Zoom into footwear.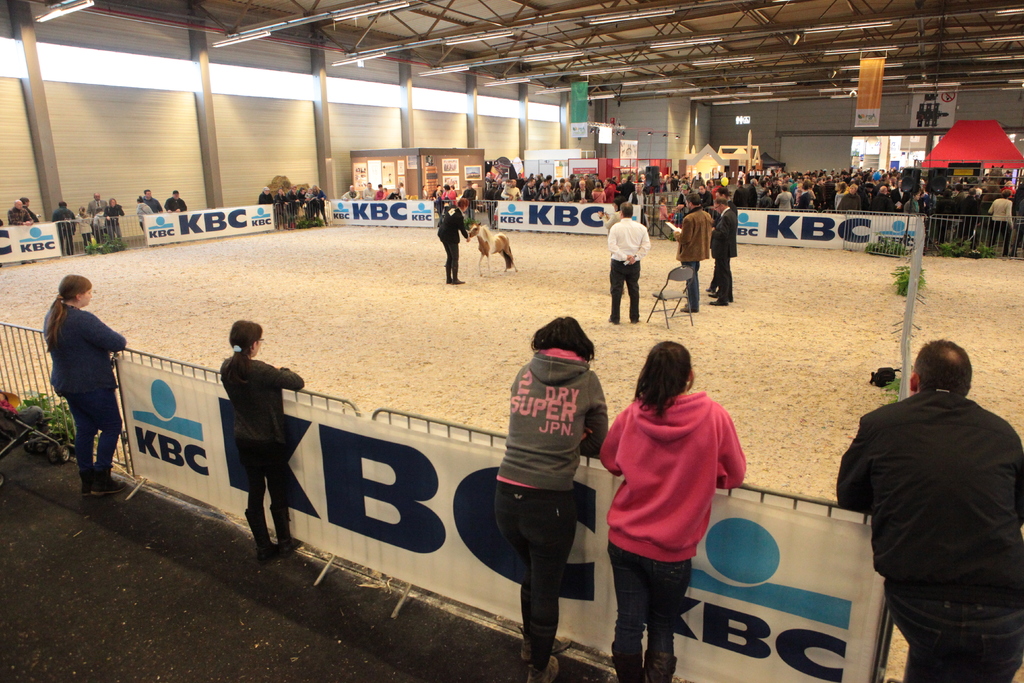
Zoom target: pyautogui.locateOnScreen(706, 294, 727, 308).
